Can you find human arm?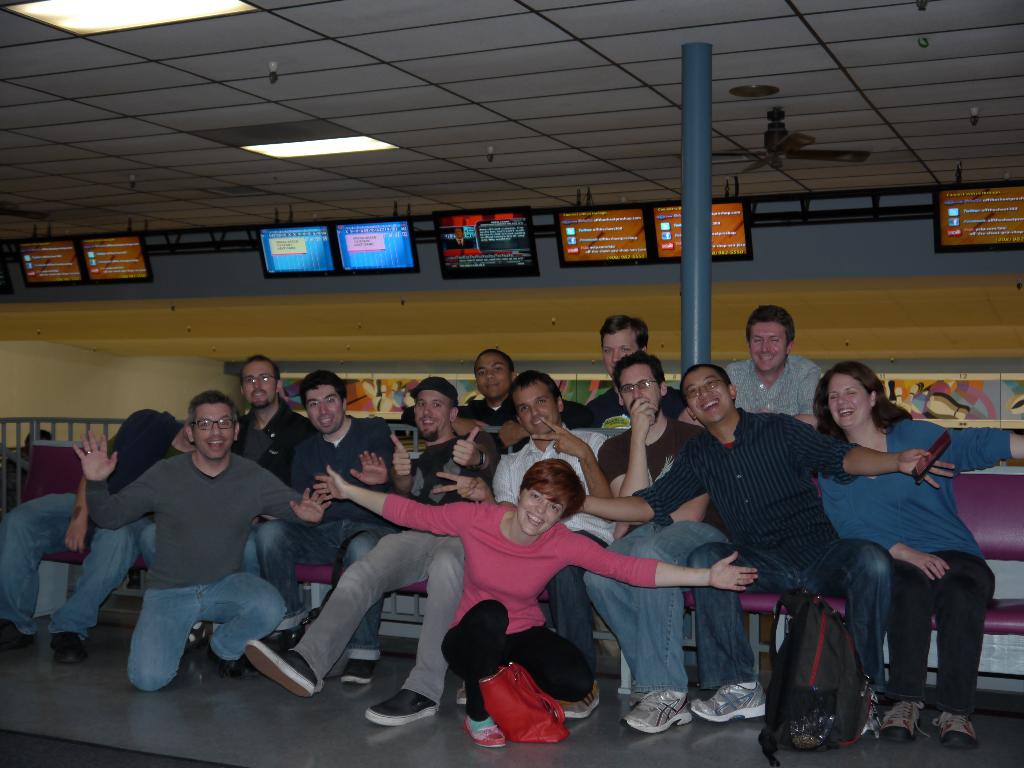
Yes, bounding box: l=289, t=451, r=321, b=506.
